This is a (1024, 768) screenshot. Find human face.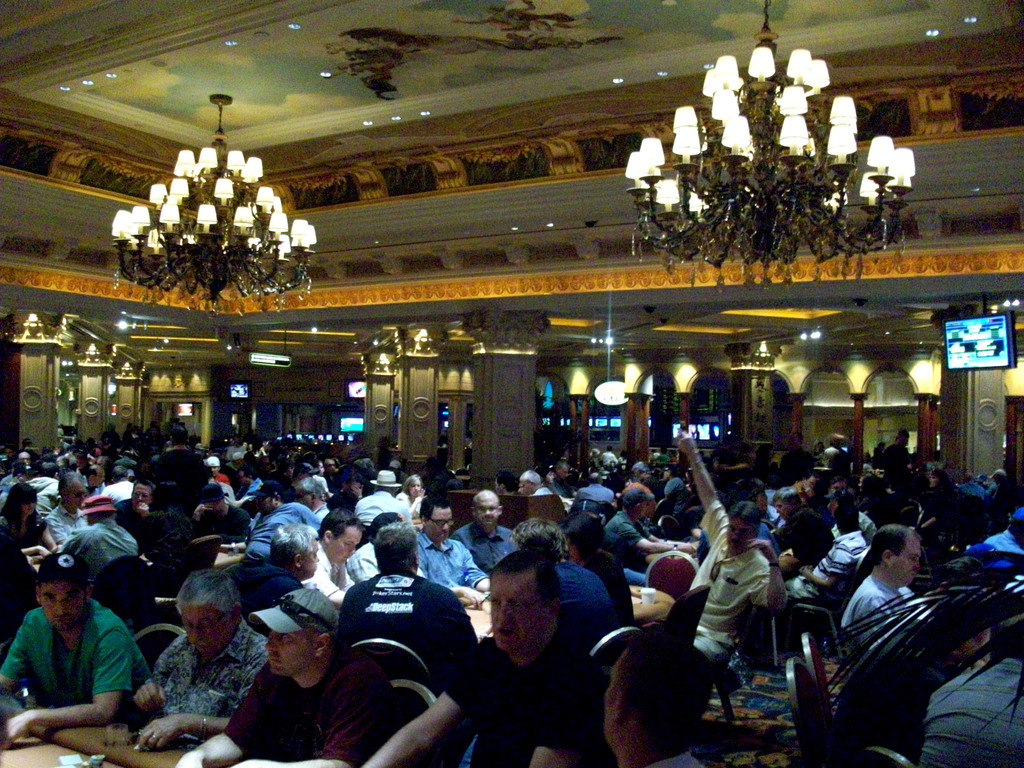
Bounding box: x1=730, y1=521, x2=750, y2=554.
